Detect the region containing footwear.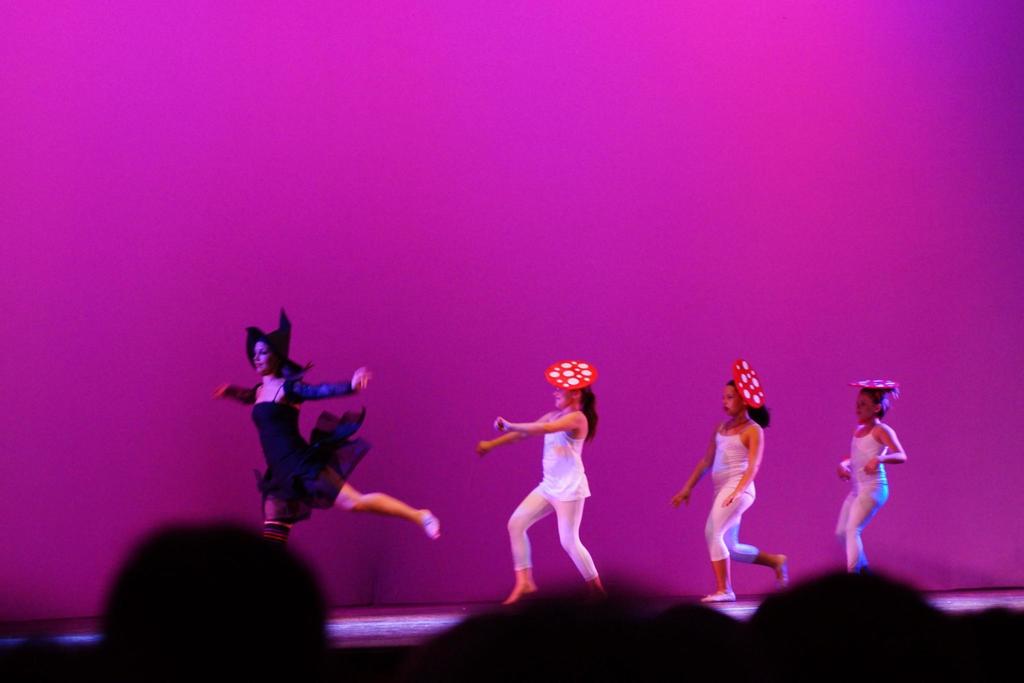
l=696, t=590, r=737, b=601.
